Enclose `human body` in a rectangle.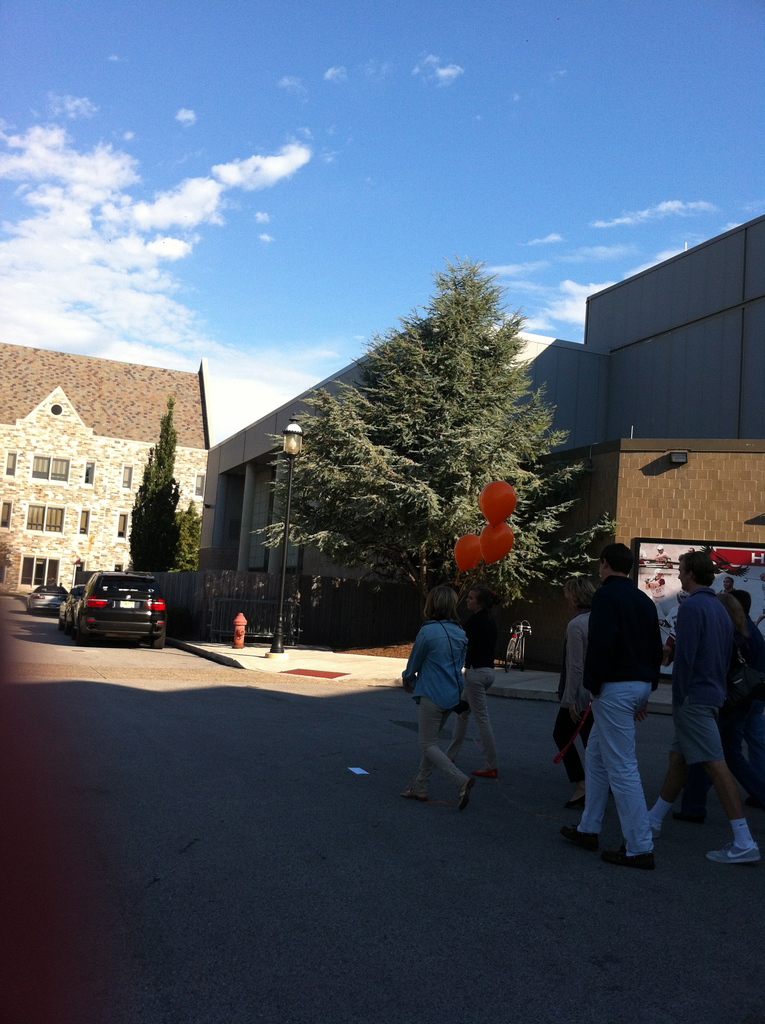
<region>650, 550, 671, 568</region>.
